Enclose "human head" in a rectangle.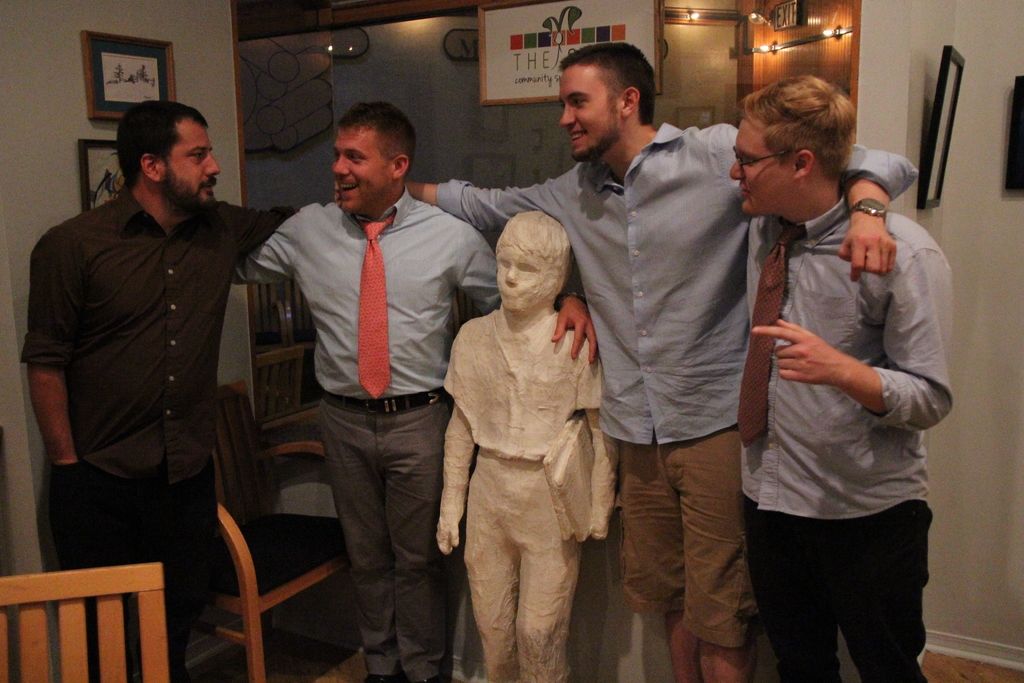
(731, 75, 858, 219).
